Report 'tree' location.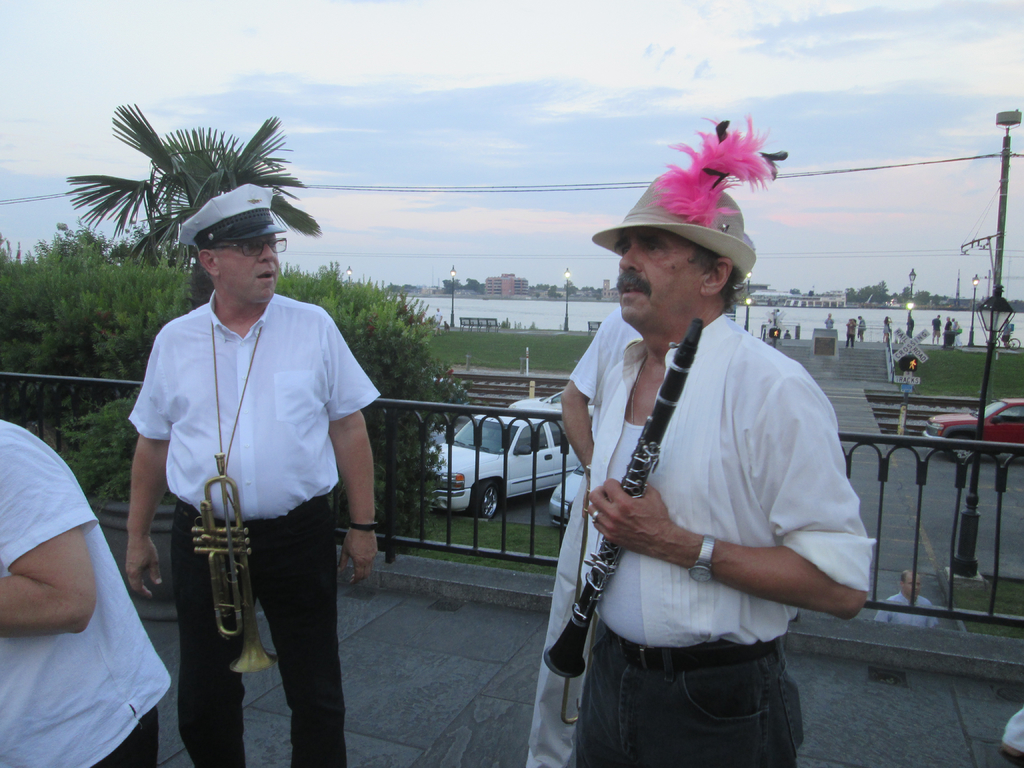
Report: [896,282,929,302].
